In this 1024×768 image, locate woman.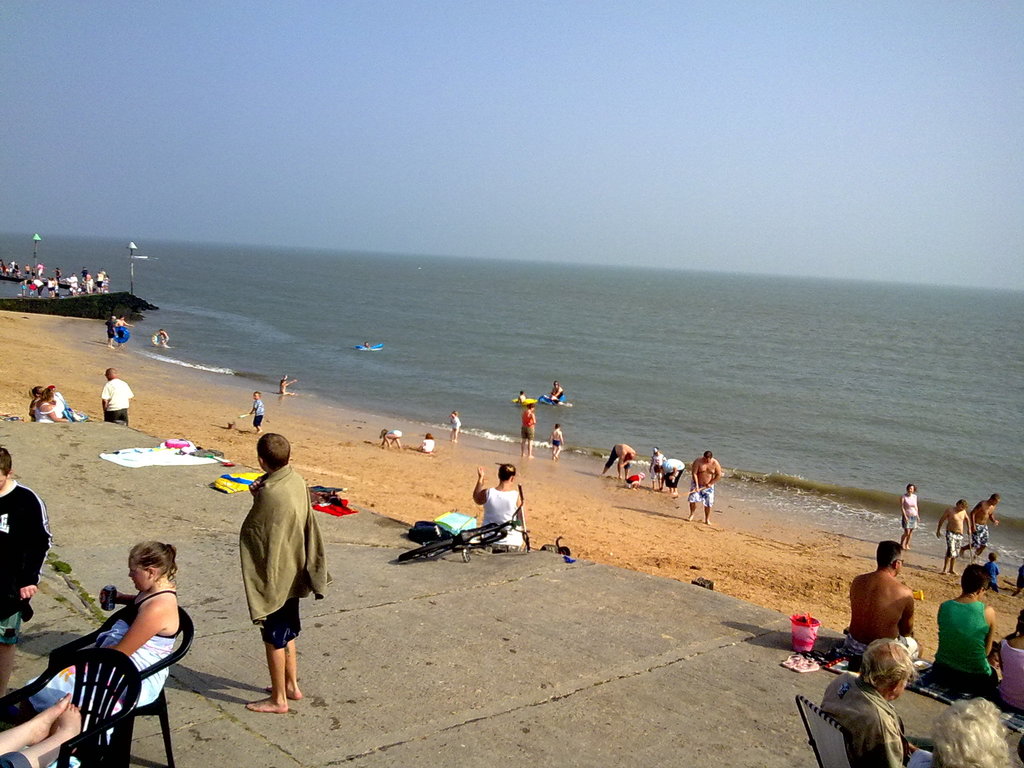
Bounding box: crop(908, 696, 1012, 767).
